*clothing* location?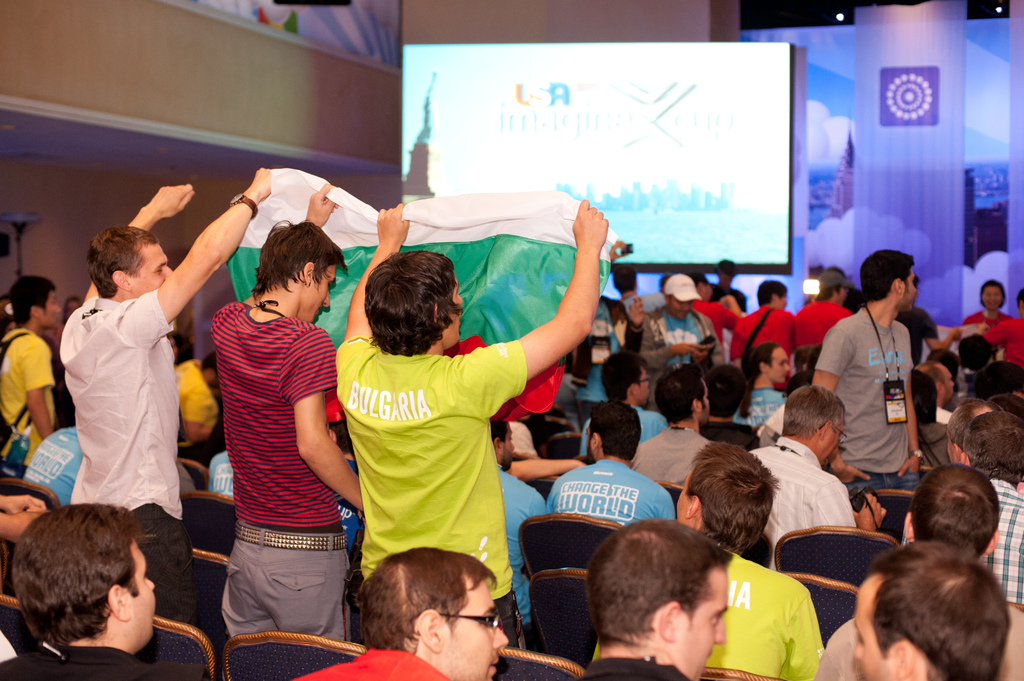
[494, 464, 559, 634]
